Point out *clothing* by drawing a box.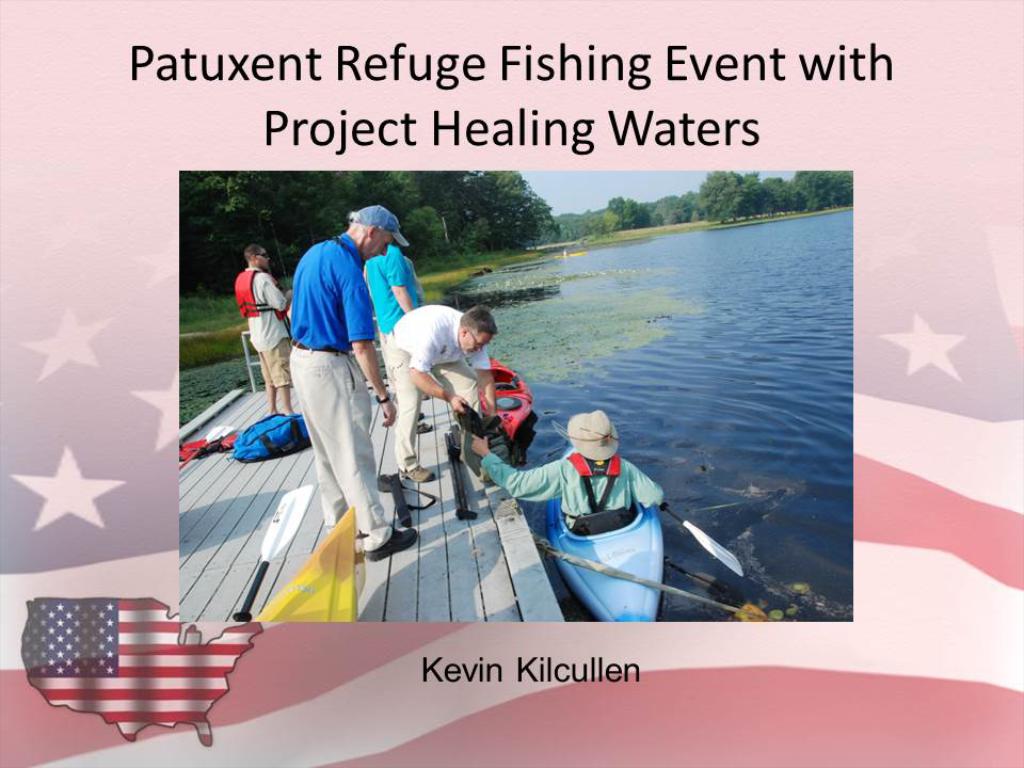
(481, 448, 662, 517).
